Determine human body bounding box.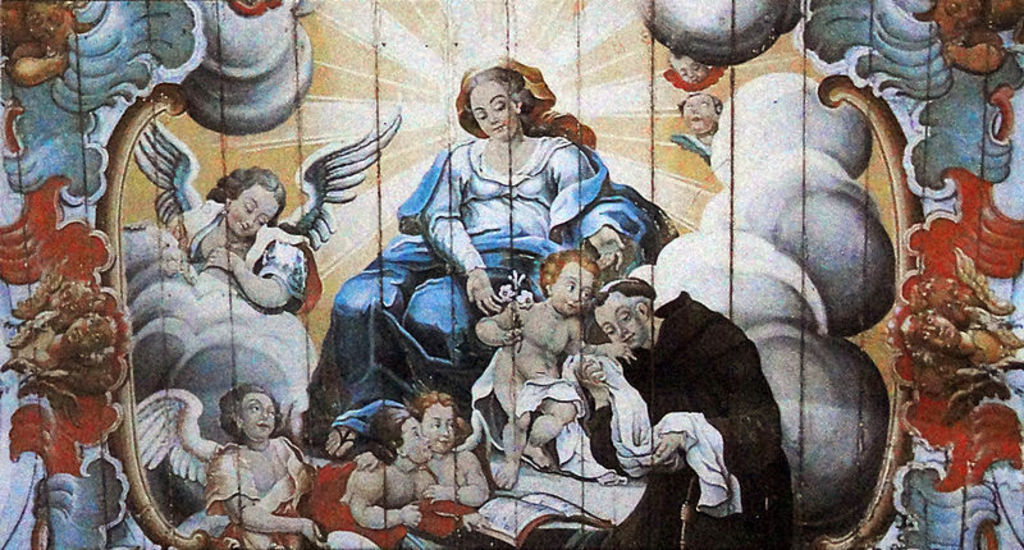
Determined: 675,88,730,160.
